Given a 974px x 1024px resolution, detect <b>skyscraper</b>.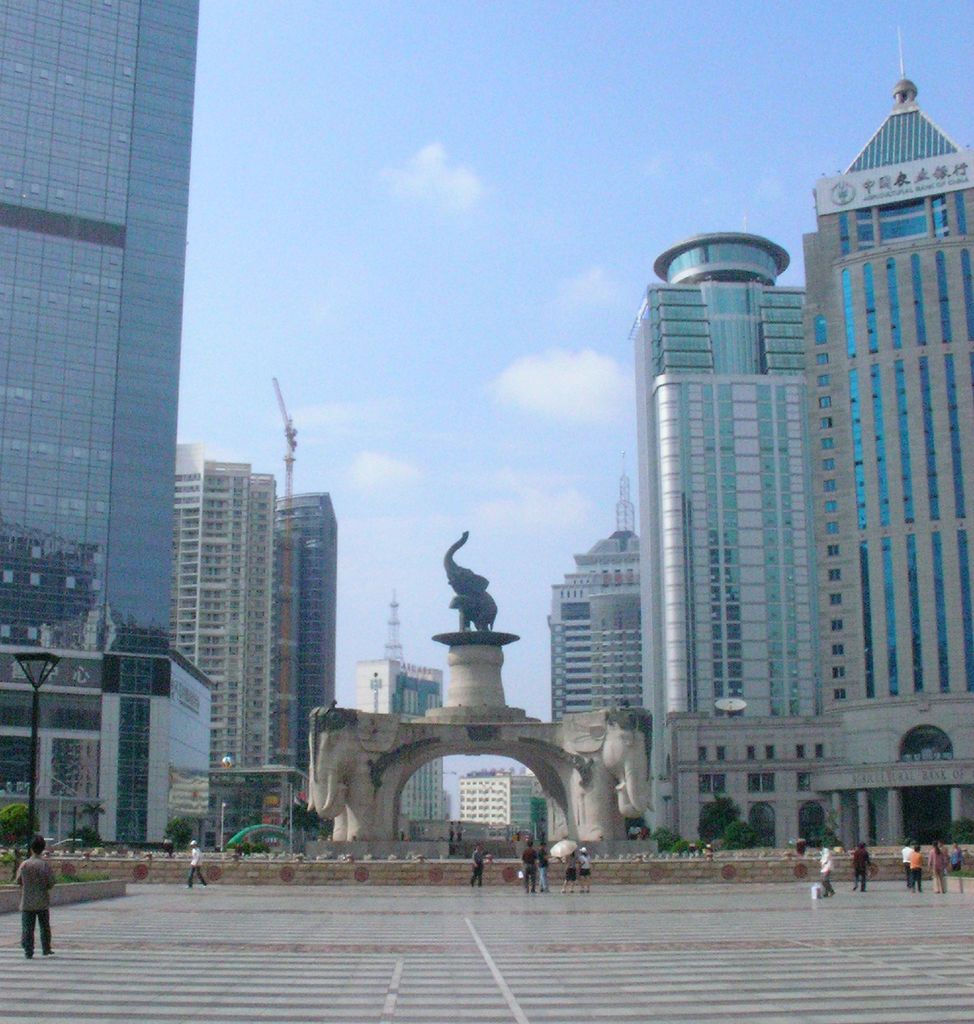
bbox=(277, 485, 342, 707).
